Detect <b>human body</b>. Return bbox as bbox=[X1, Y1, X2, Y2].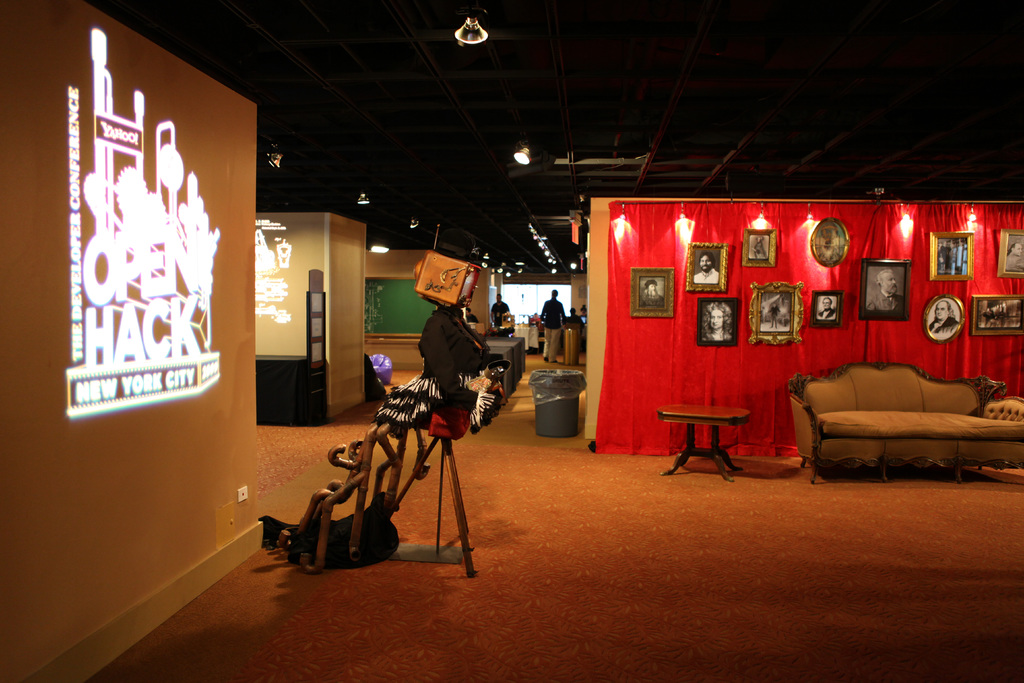
bbox=[639, 276, 664, 308].
